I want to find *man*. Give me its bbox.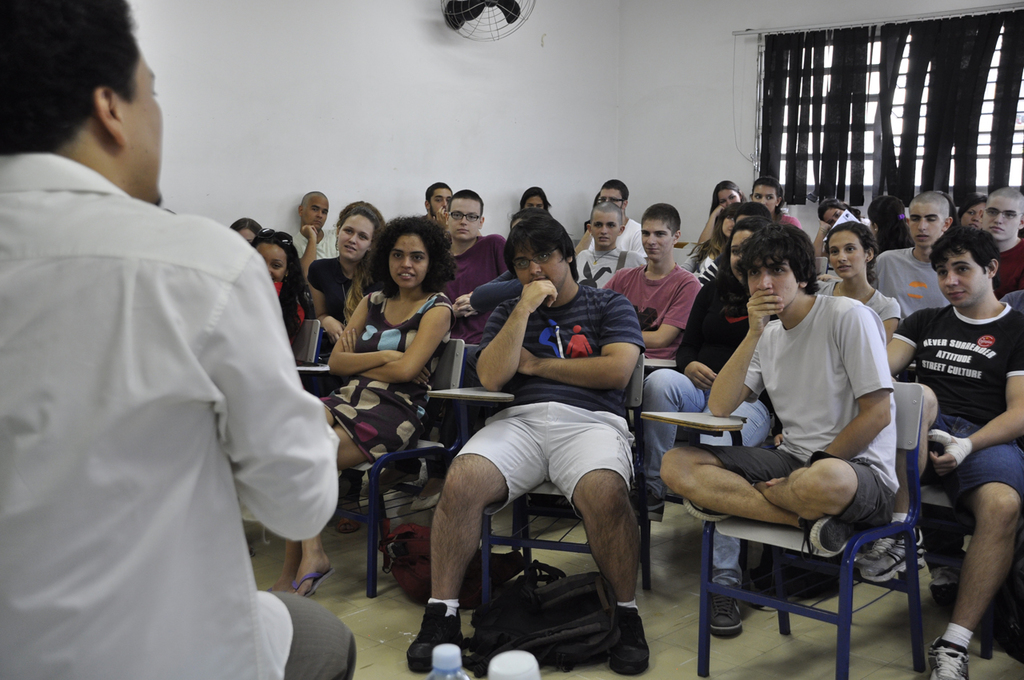
<bbox>406, 206, 673, 679</bbox>.
